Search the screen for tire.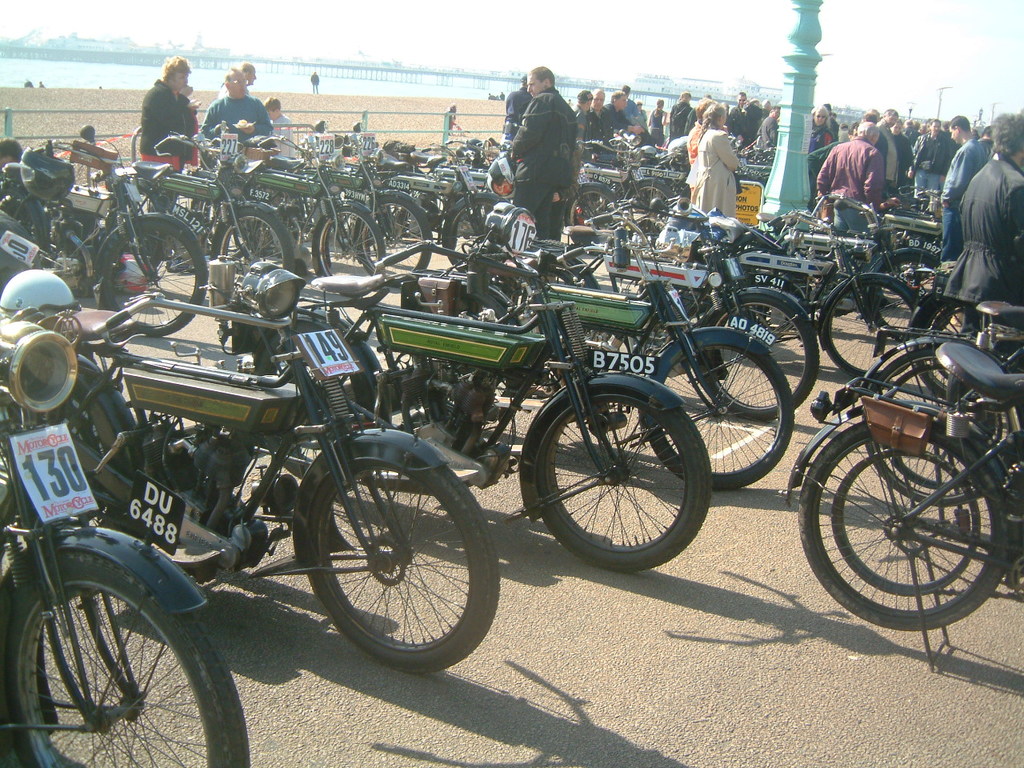
Found at 102:218:208:335.
